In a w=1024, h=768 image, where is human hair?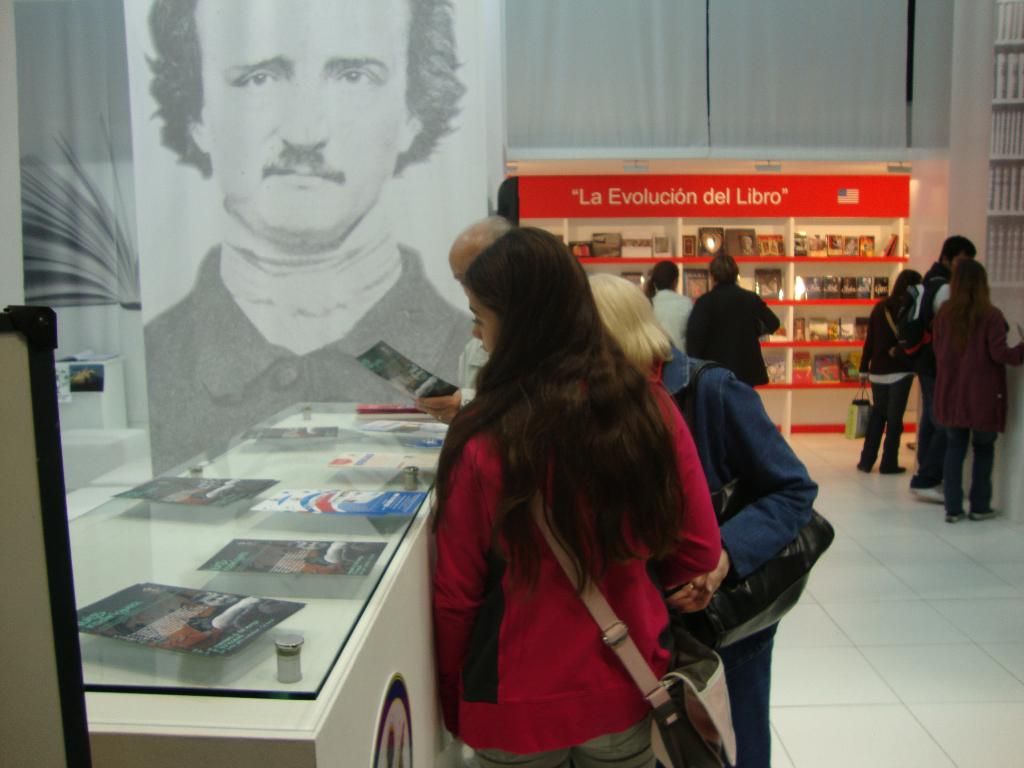
144, 0, 465, 177.
